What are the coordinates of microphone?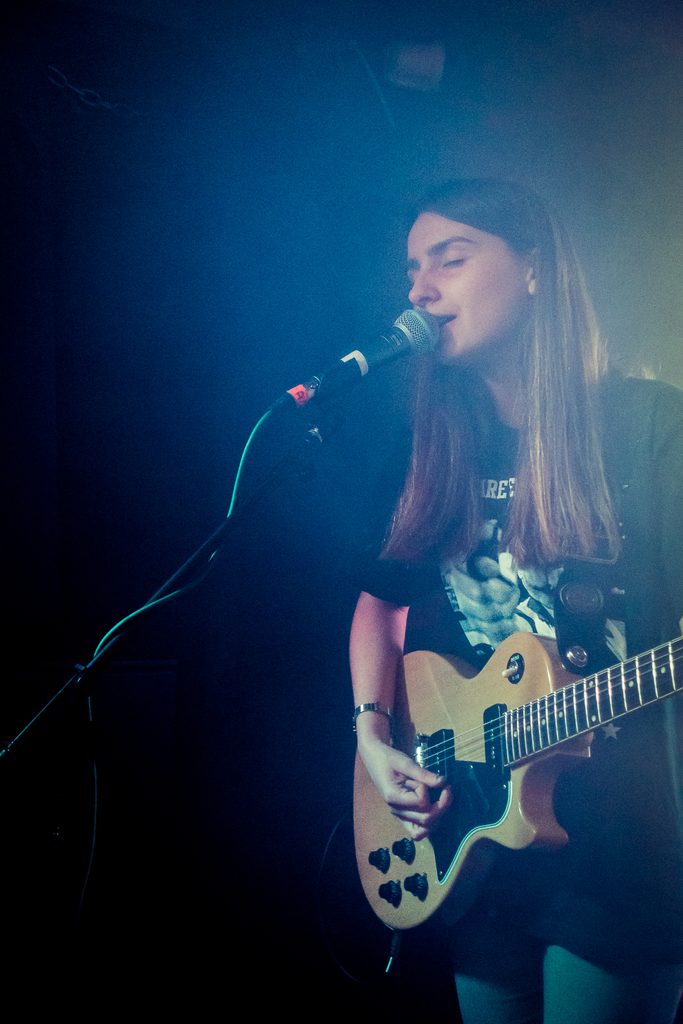
bbox=(351, 307, 450, 376).
